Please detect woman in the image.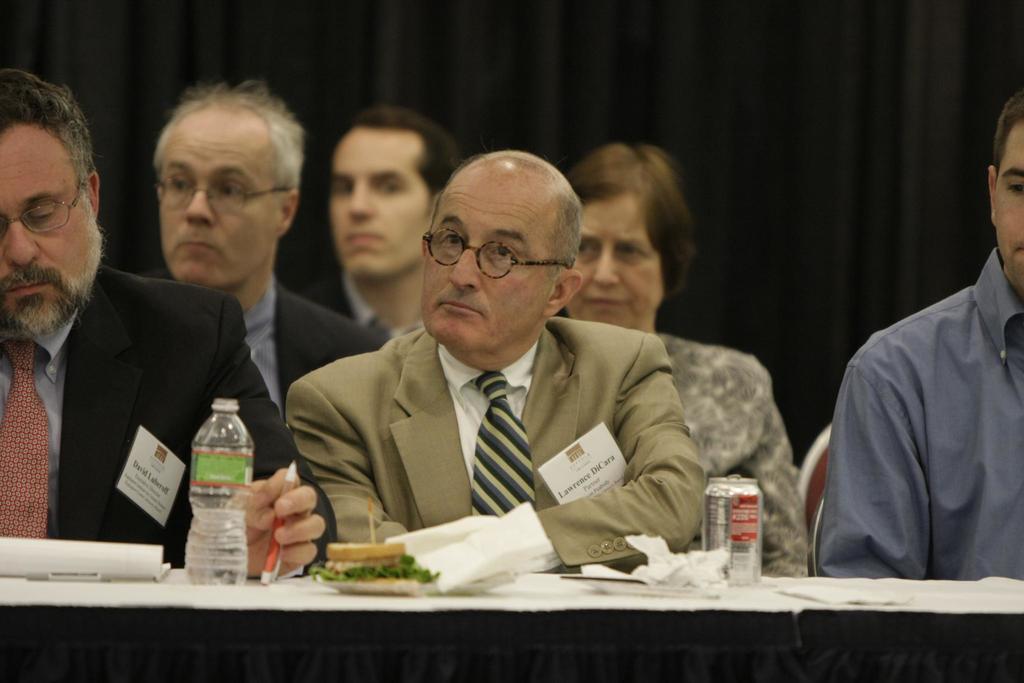
557,142,813,577.
